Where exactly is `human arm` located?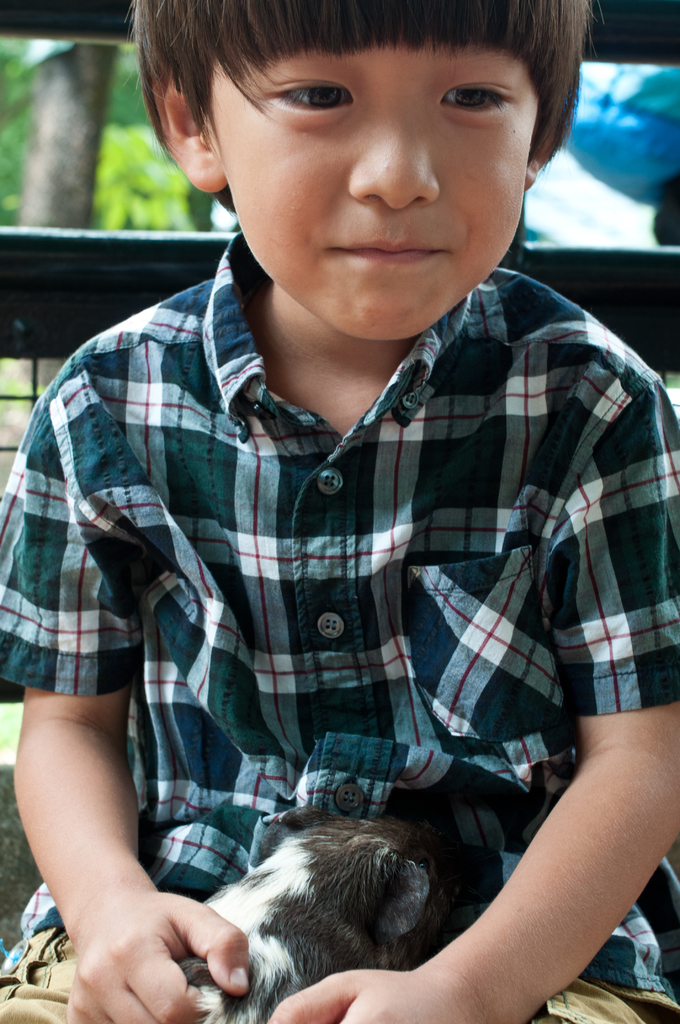
Its bounding box is l=5, t=364, r=261, b=1023.
